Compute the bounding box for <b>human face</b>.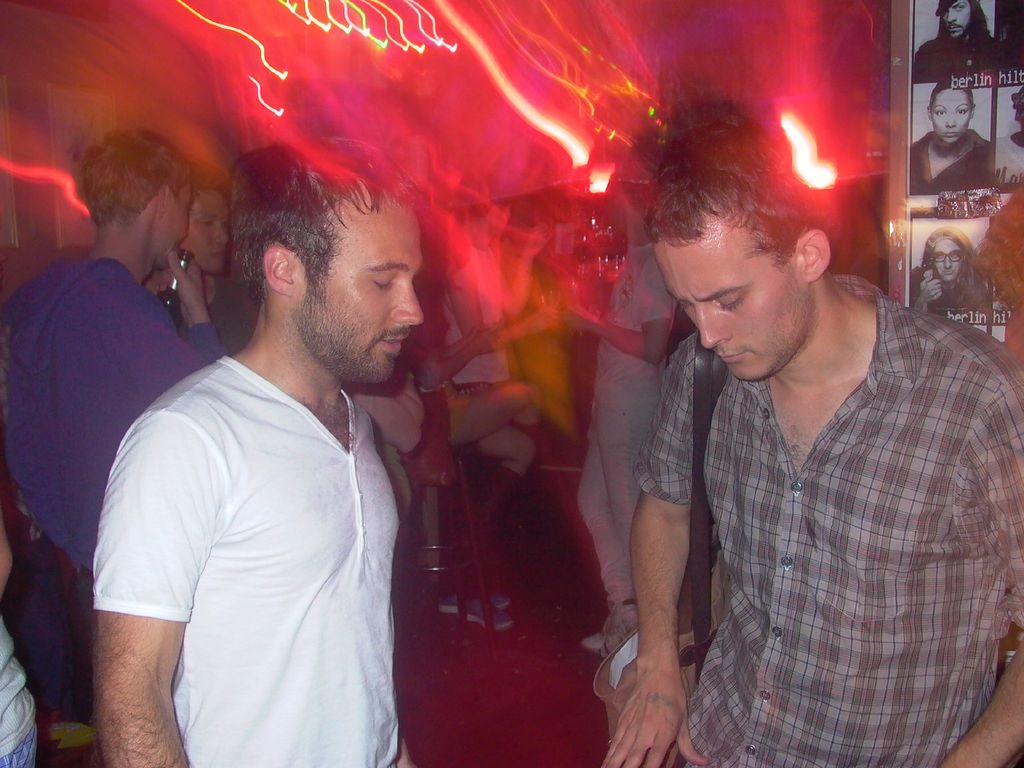
[x1=654, y1=226, x2=810, y2=384].
